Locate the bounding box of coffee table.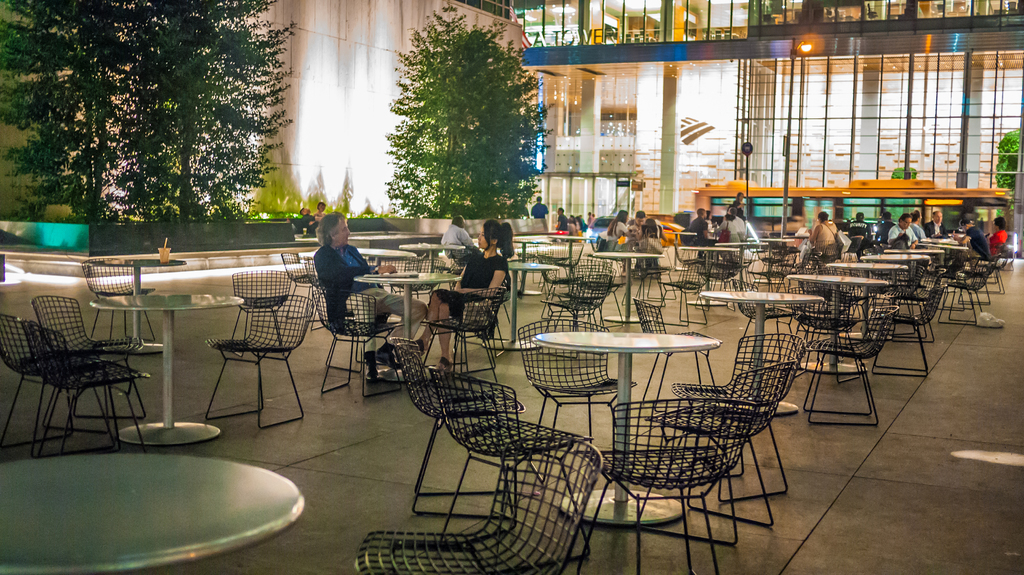
Bounding box: l=675, t=239, r=740, b=303.
